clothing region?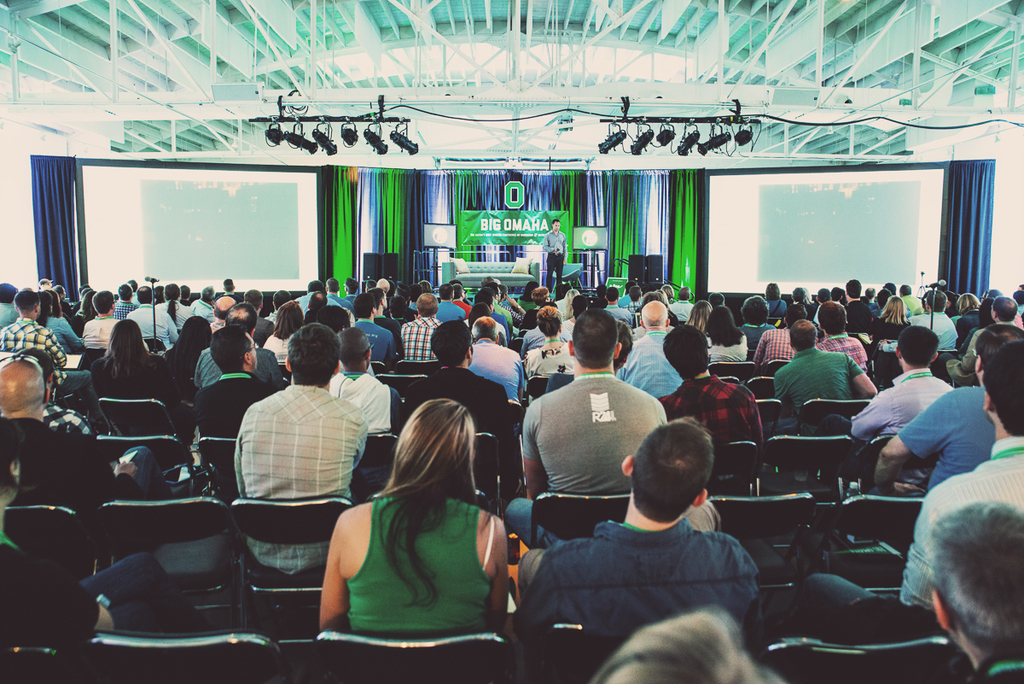
box=[729, 322, 778, 389]
